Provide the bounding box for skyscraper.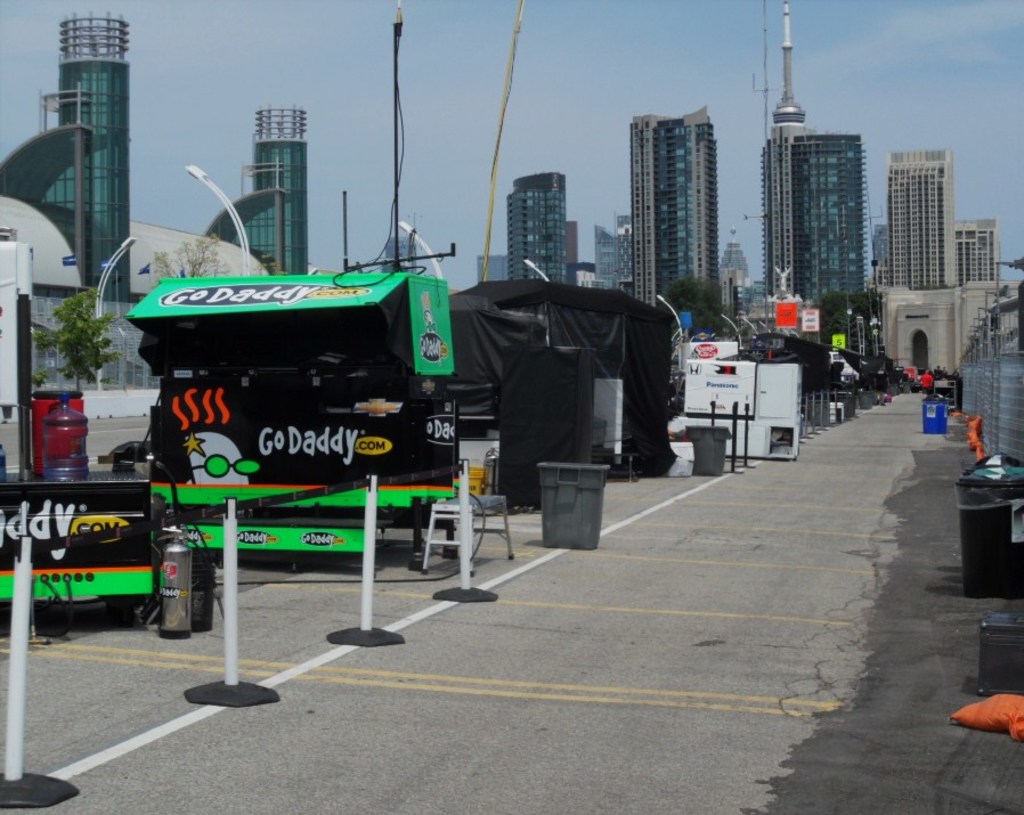
detection(771, 21, 869, 315).
